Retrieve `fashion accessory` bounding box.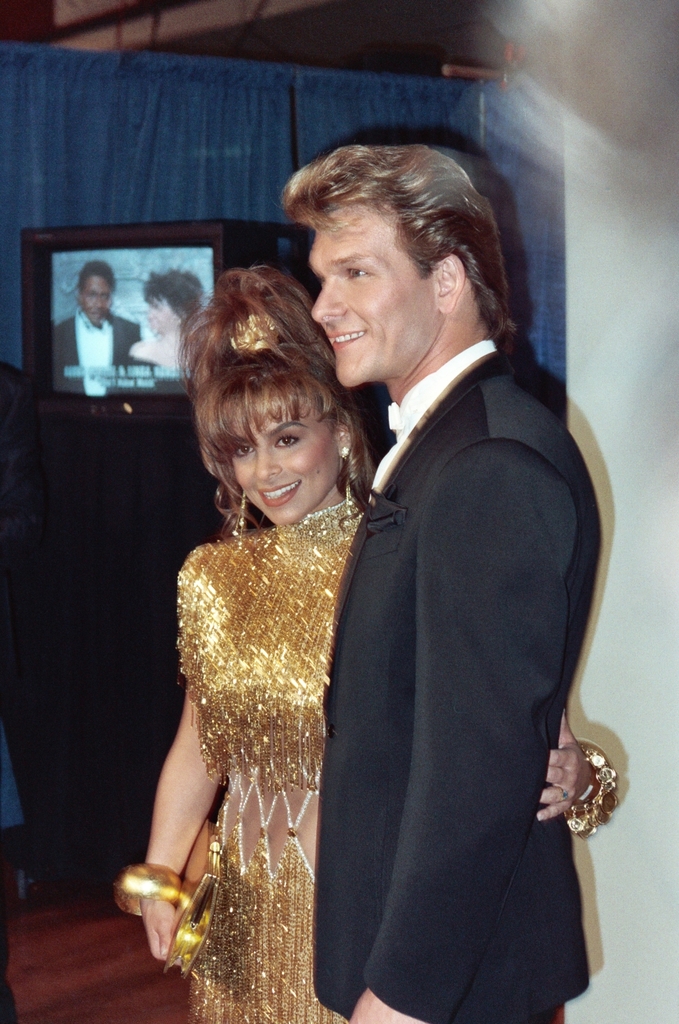
Bounding box: x1=229, y1=316, x2=276, y2=360.
